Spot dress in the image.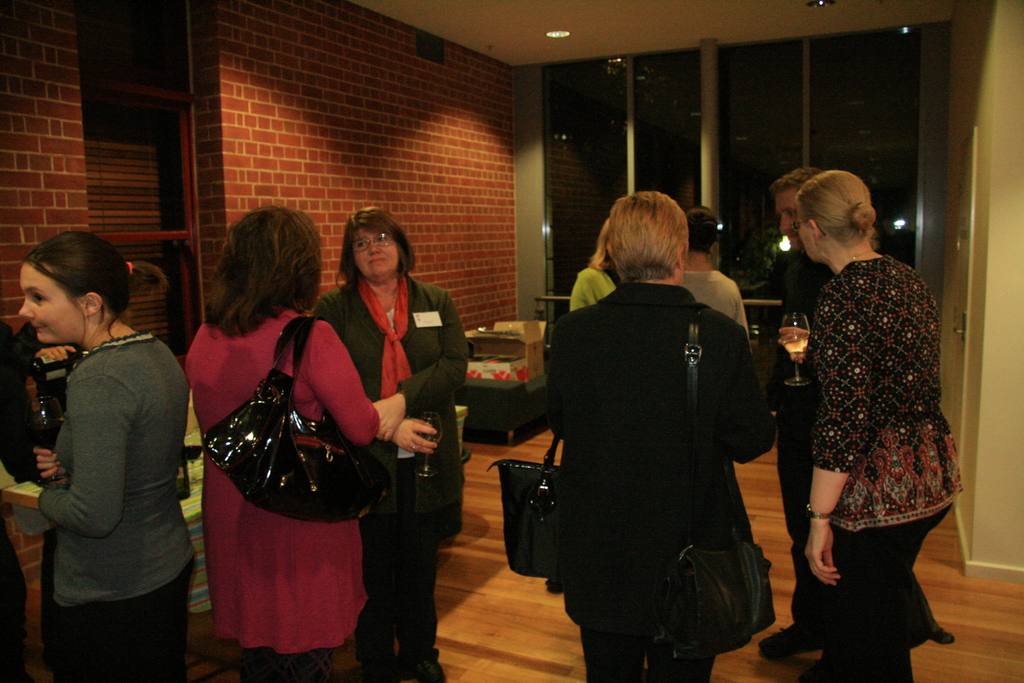
dress found at {"left": 181, "top": 304, "right": 384, "bottom": 666}.
